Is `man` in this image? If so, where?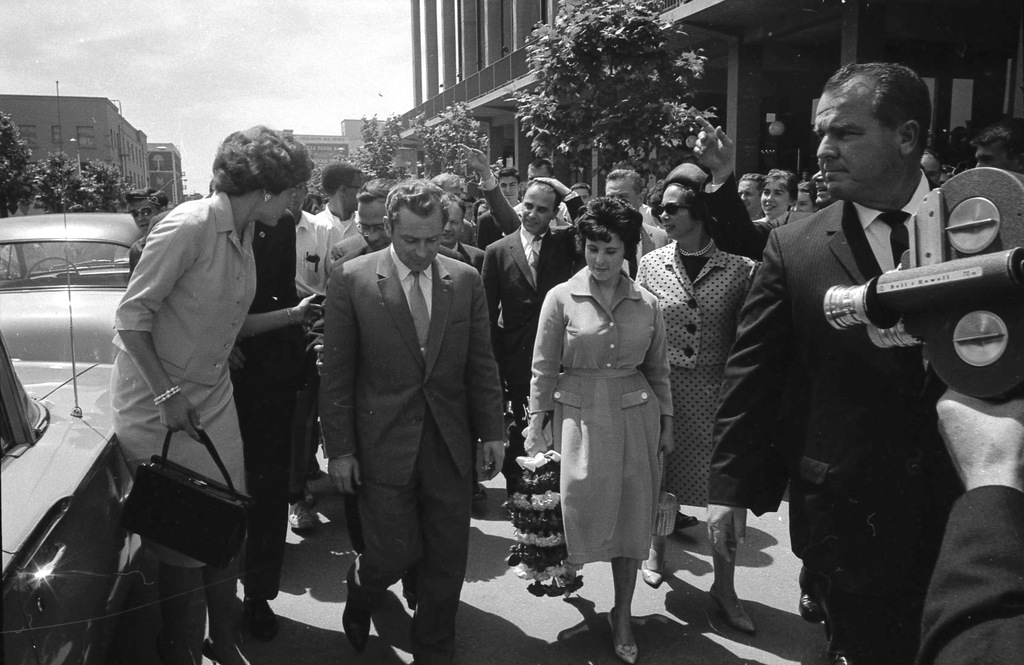
Yes, at l=289, t=180, r=332, b=477.
